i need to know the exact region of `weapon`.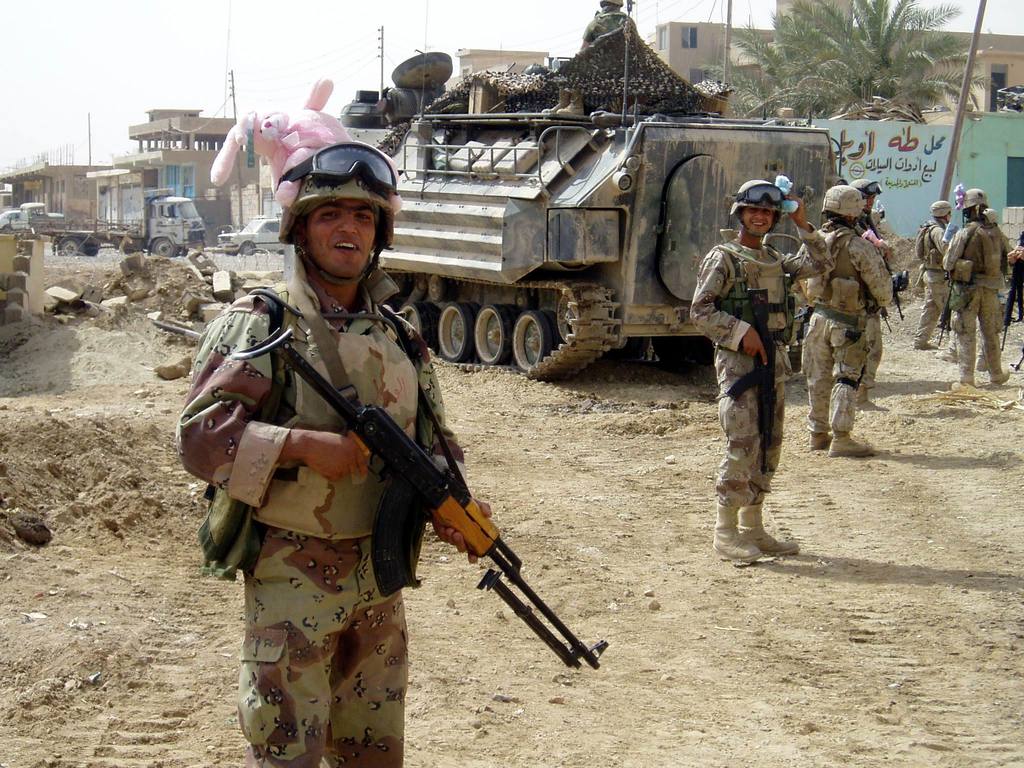
Region: <bbox>997, 229, 1023, 355</bbox>.
